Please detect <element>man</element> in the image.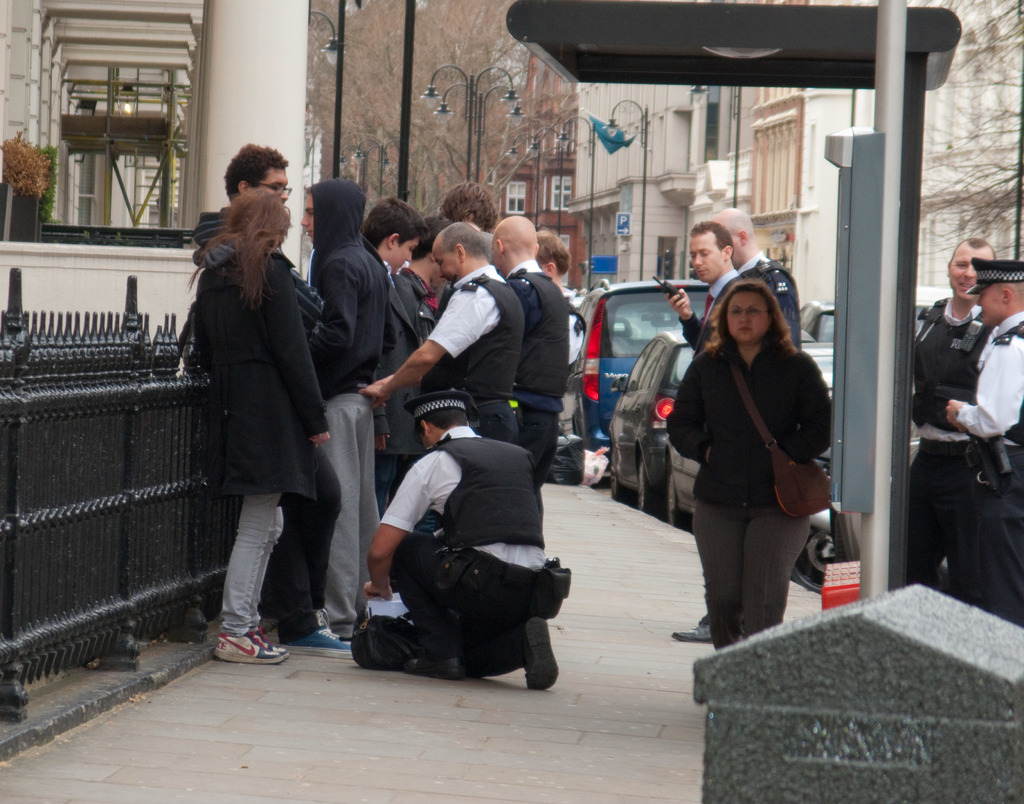
pyautogui.locateOnScreen(934, 257, 1023, 639).
